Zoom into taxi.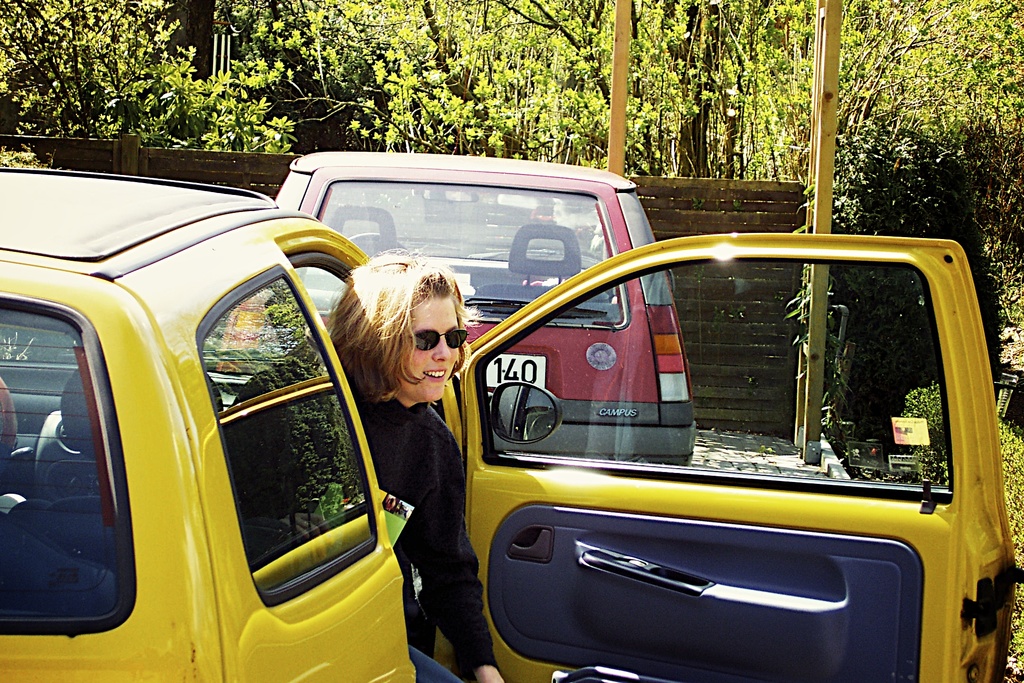
Zoom target: [left=0, top=164, right=1023, bottom=682].
